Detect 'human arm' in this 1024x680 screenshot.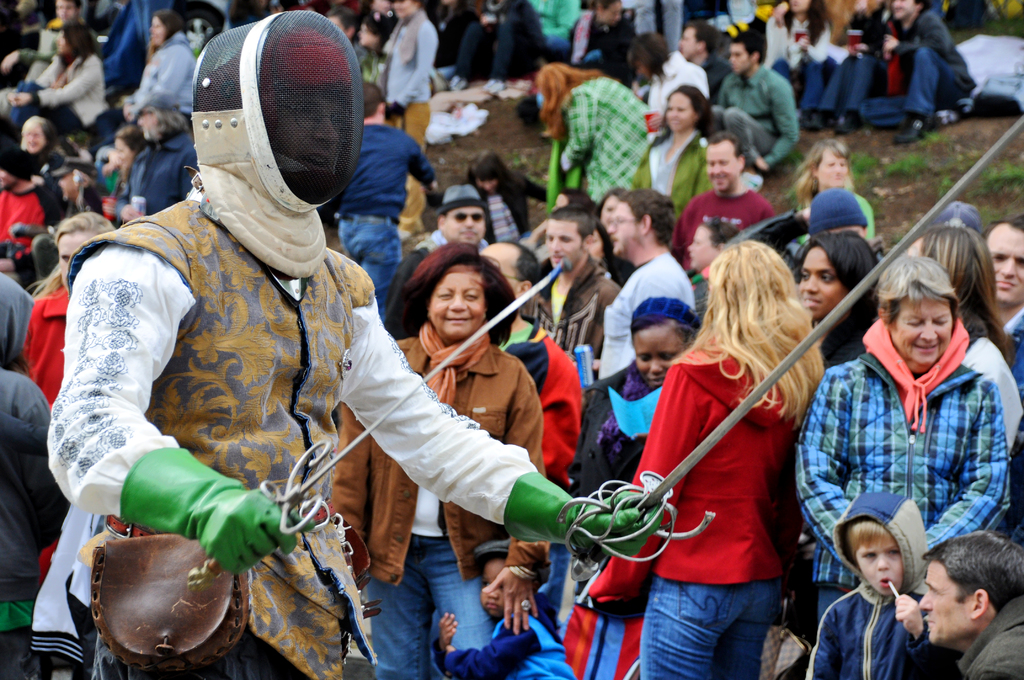
Detection: crop(764, 0, 798, 65).
